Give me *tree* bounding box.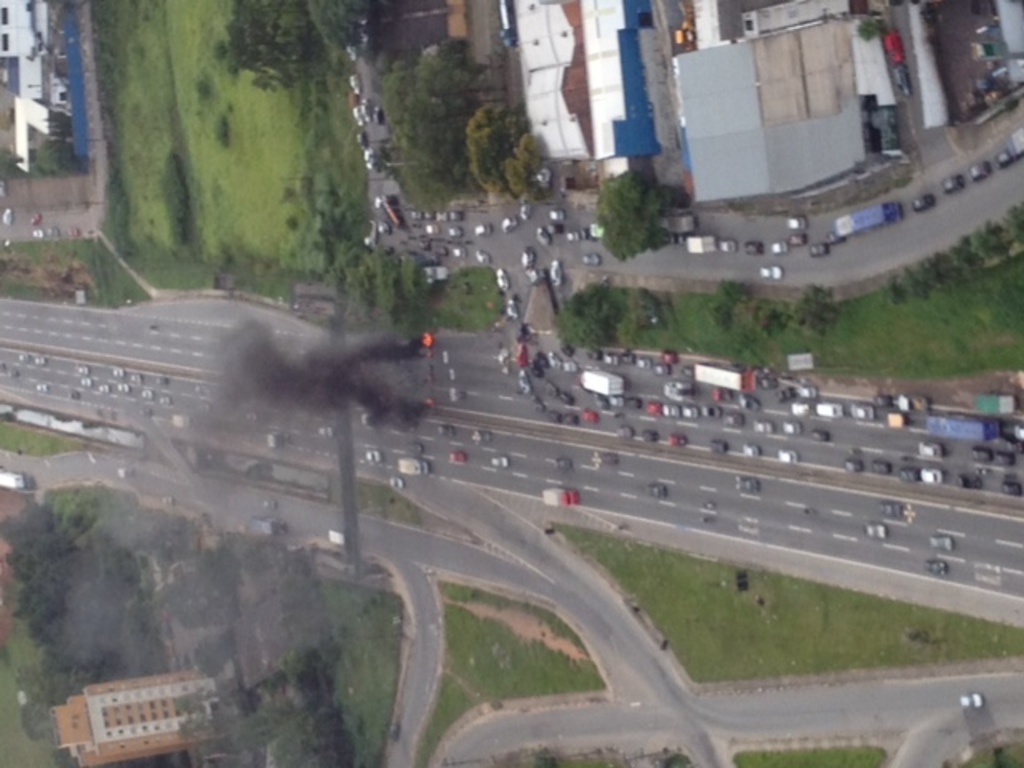
<bbox>795, 277, 840, 331</bbox>.
